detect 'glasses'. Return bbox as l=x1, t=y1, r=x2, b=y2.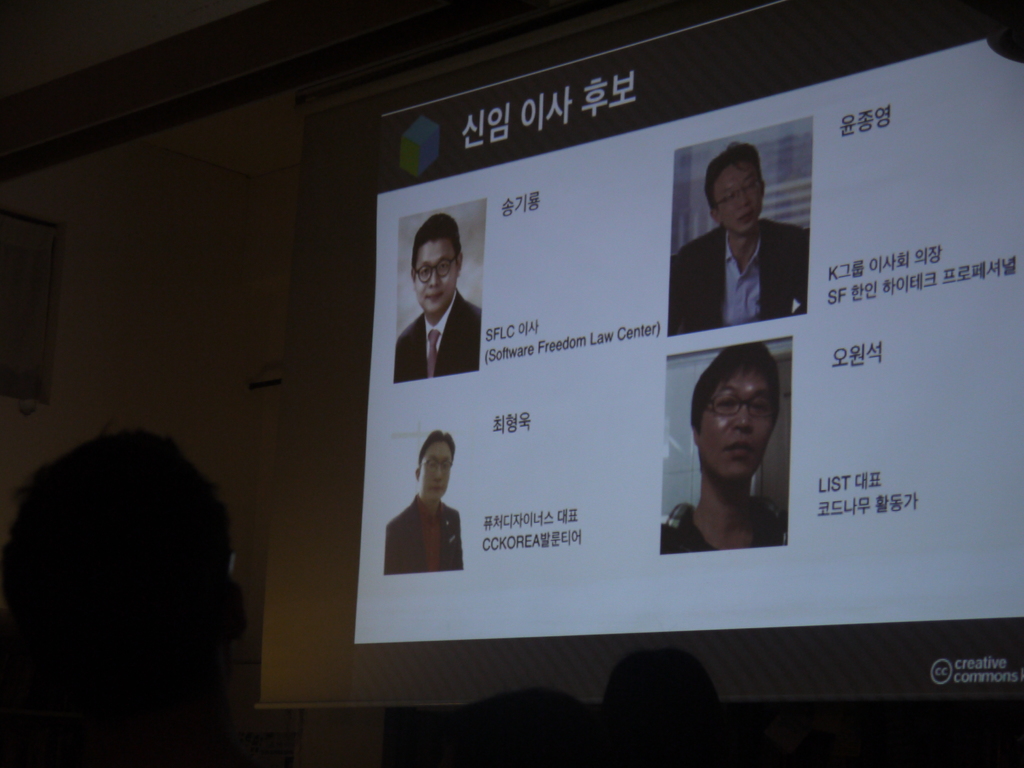
l=424, t=459, r=454, b=474.
